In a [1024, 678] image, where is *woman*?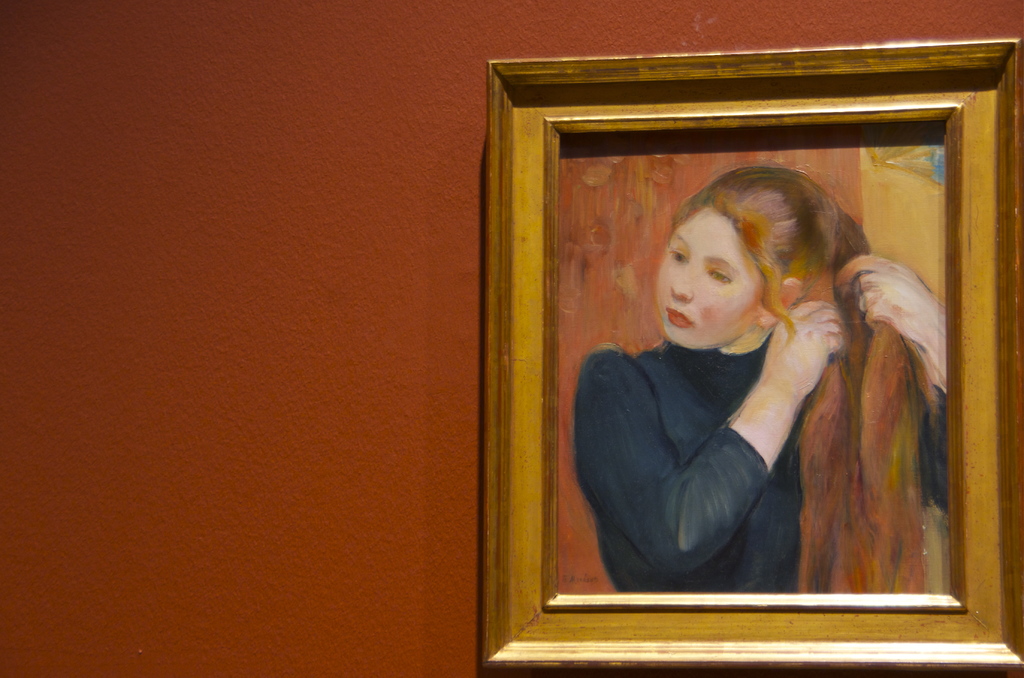
l=573, t=159, r=938, b=608.
